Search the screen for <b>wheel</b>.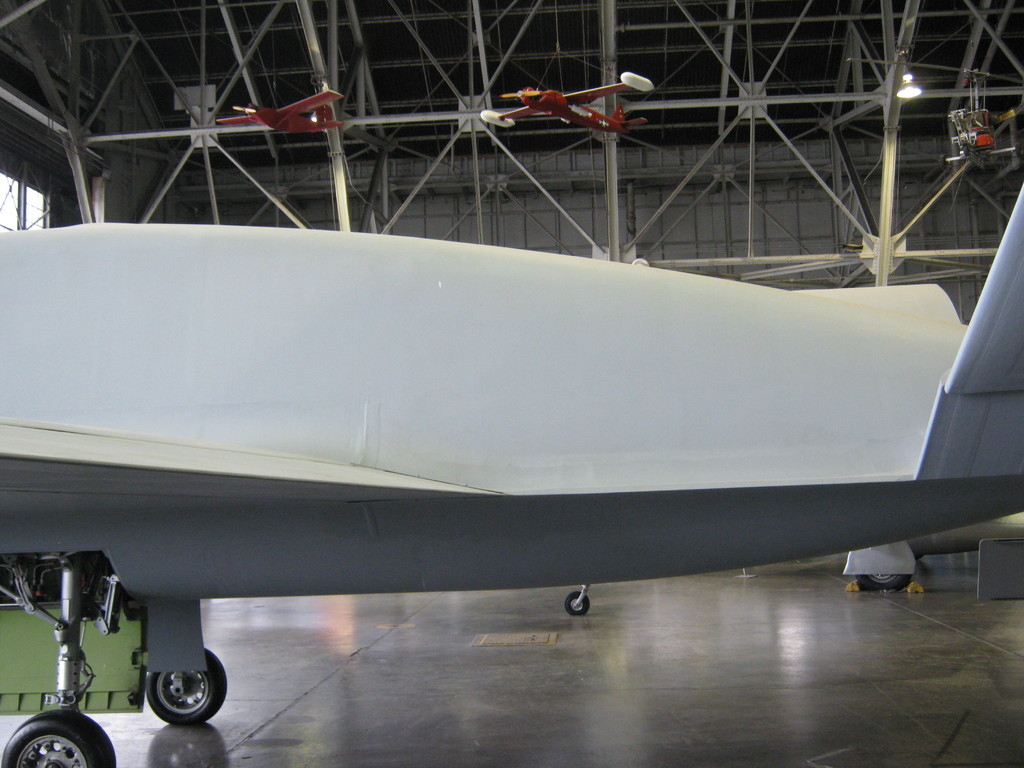
Found at crop(566, 591, 589, 615).
